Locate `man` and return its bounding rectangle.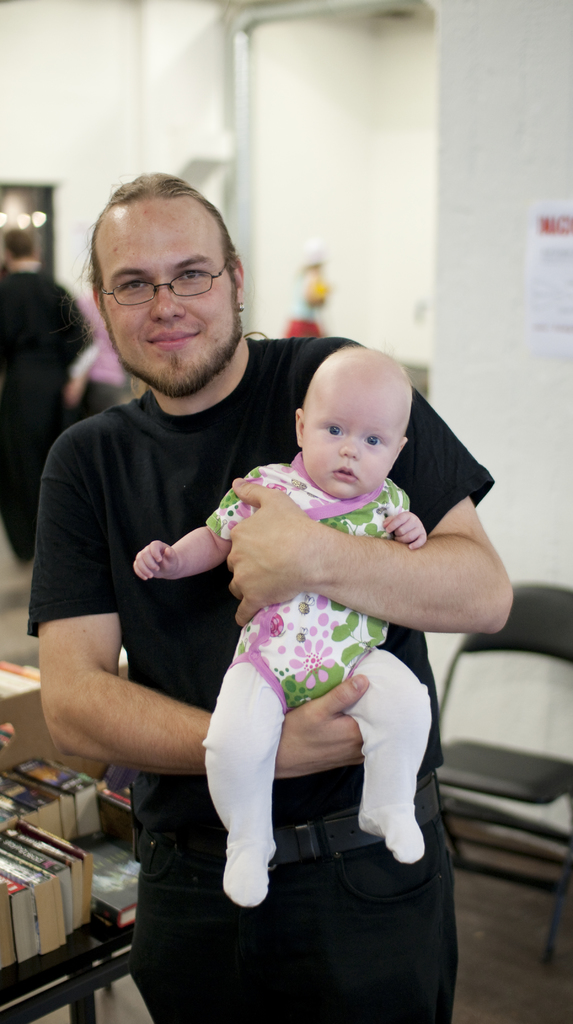
{"x1": 58, "y1": 207, "x2": 477, "y2": 1004}.
